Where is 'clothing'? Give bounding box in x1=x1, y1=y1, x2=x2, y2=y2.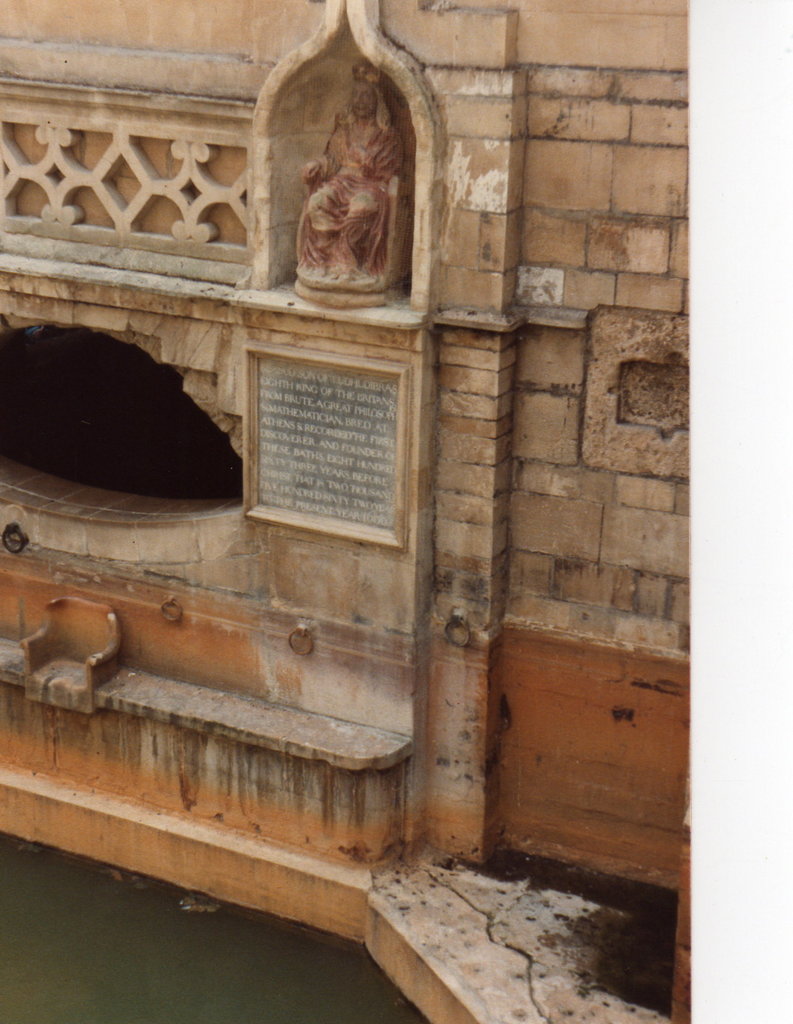
x1=296, y1=106, x2=415, y2=282.
